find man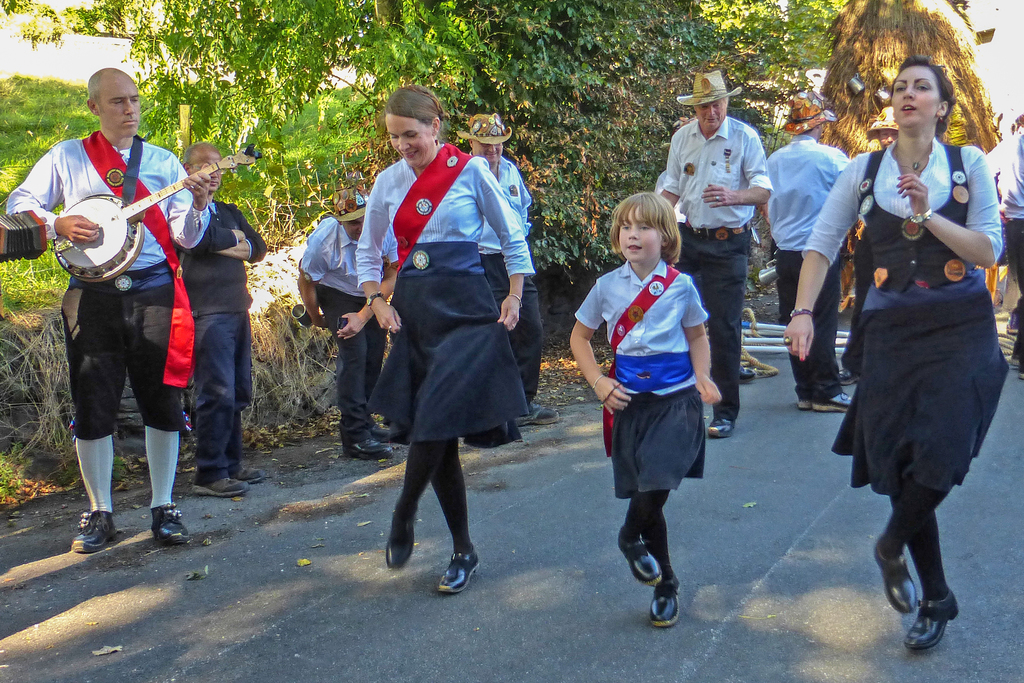
454, 110, 562, 428
